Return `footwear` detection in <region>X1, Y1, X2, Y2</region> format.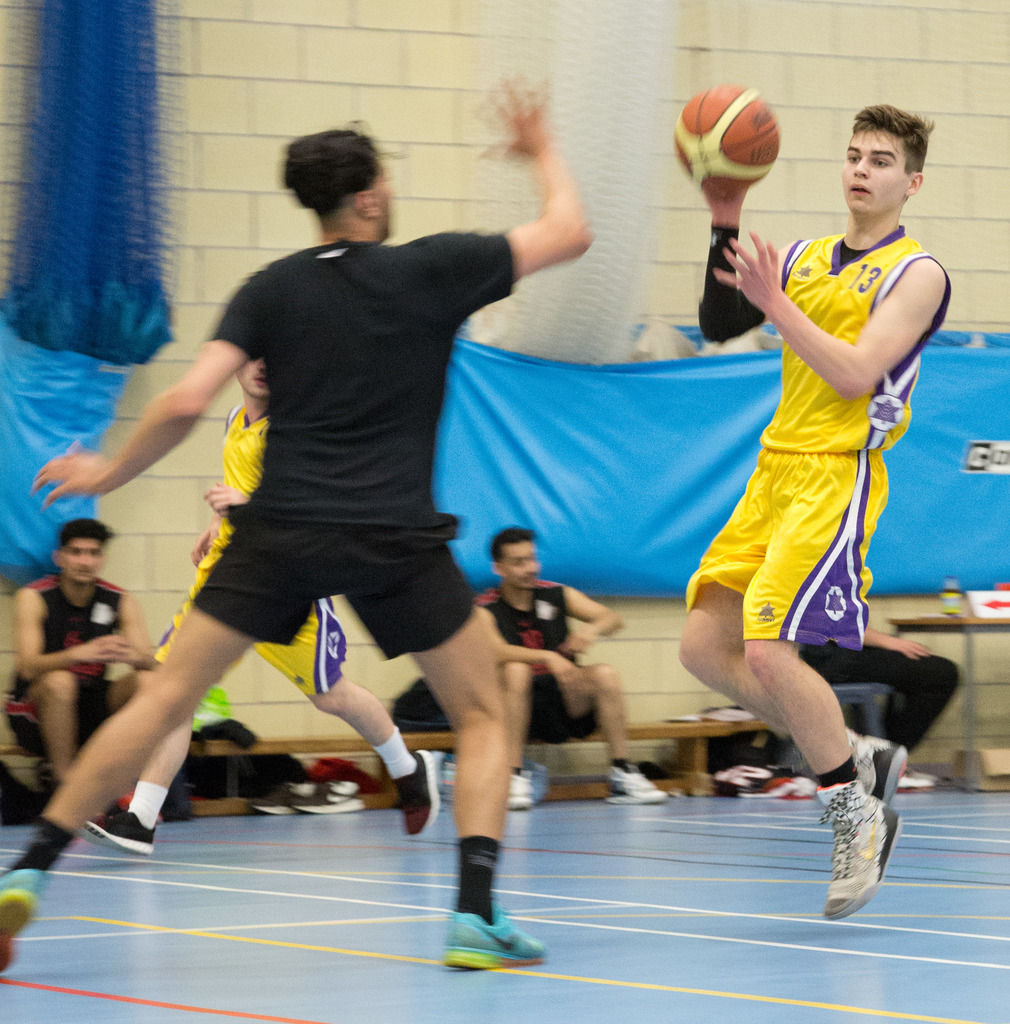
<region>0, 861, 58, 970</region>.
